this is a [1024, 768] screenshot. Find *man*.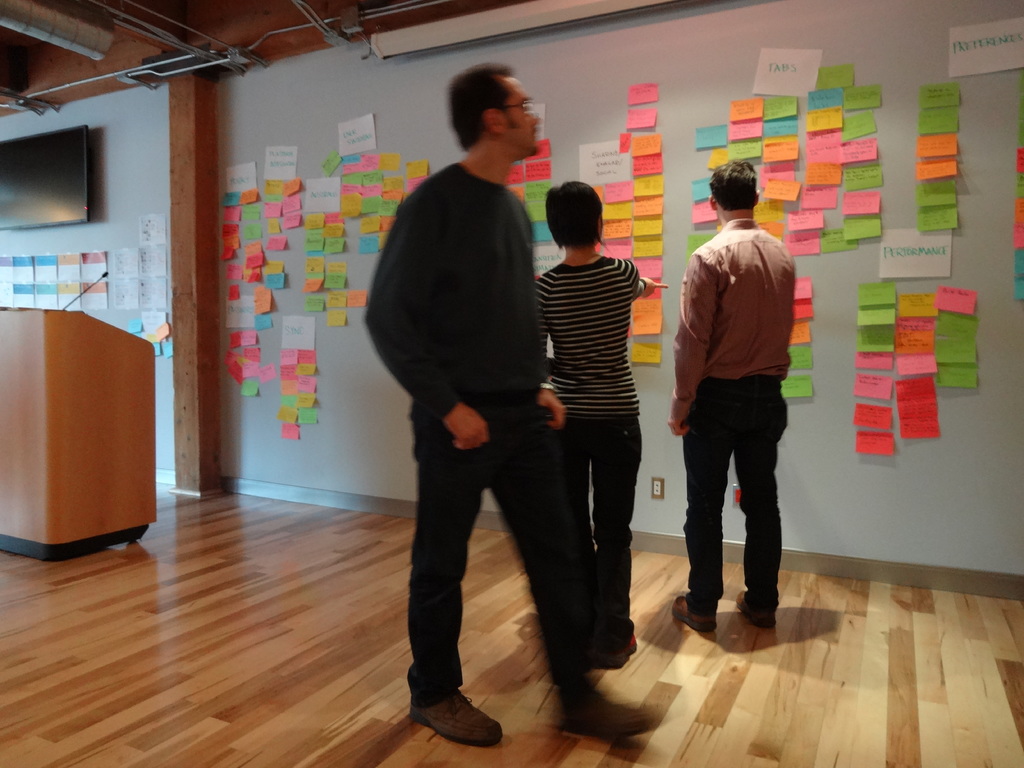
Bounding box: Rect(356, 60, 662, 745).
